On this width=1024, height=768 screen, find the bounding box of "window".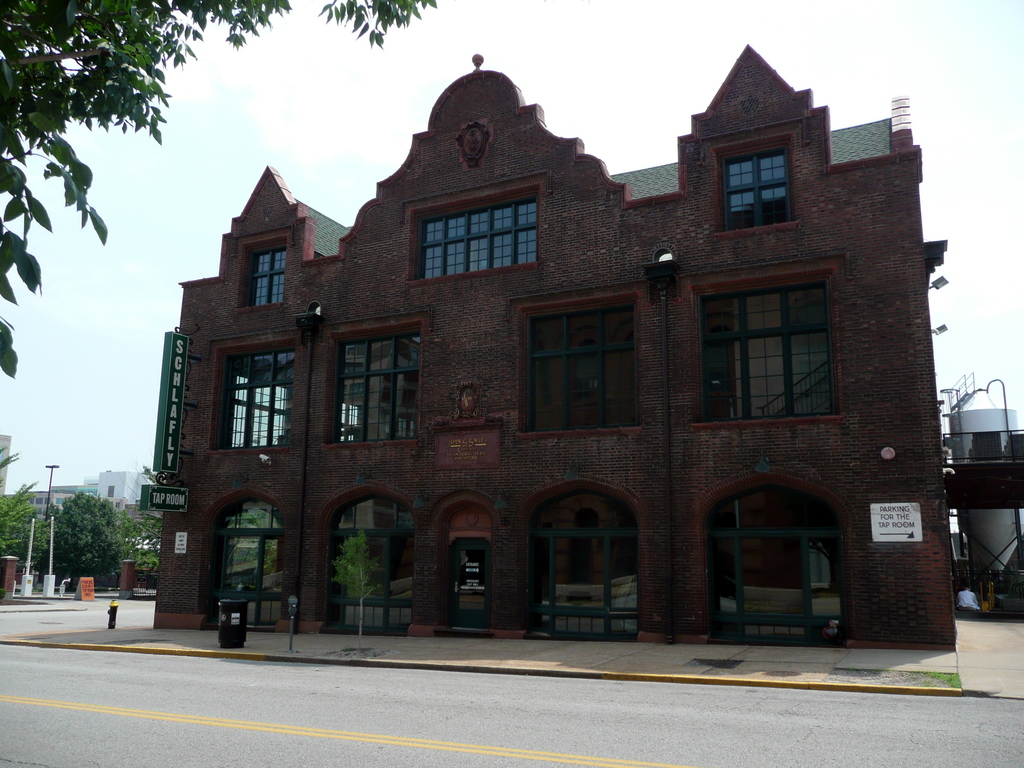
Bounding box: locate(194, 481, 285, 630).
